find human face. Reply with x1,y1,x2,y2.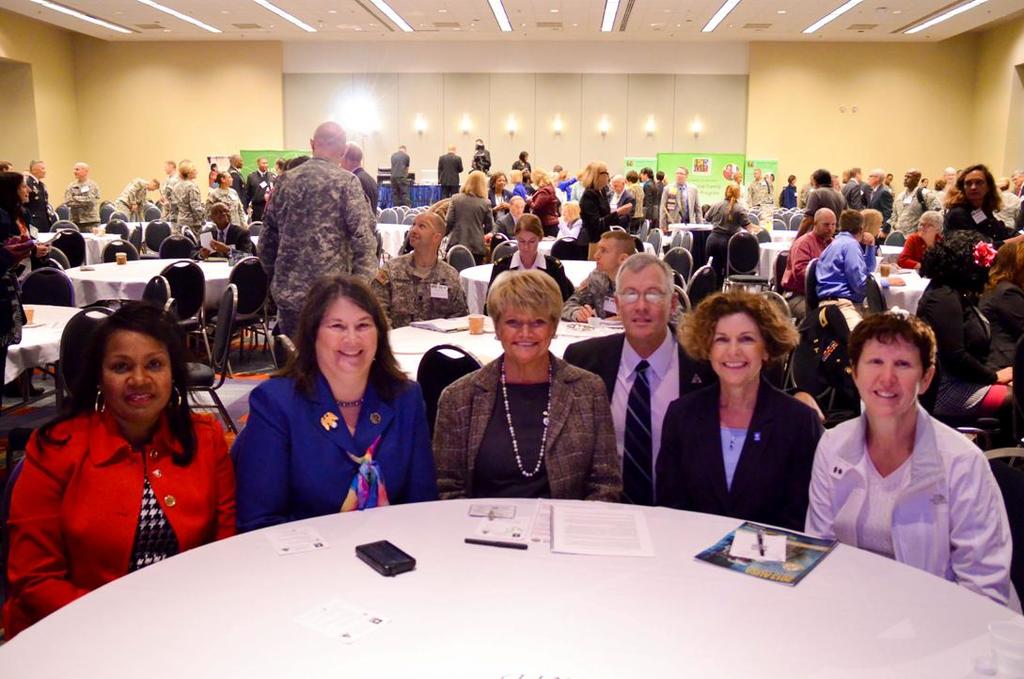
519,233,541,257.
